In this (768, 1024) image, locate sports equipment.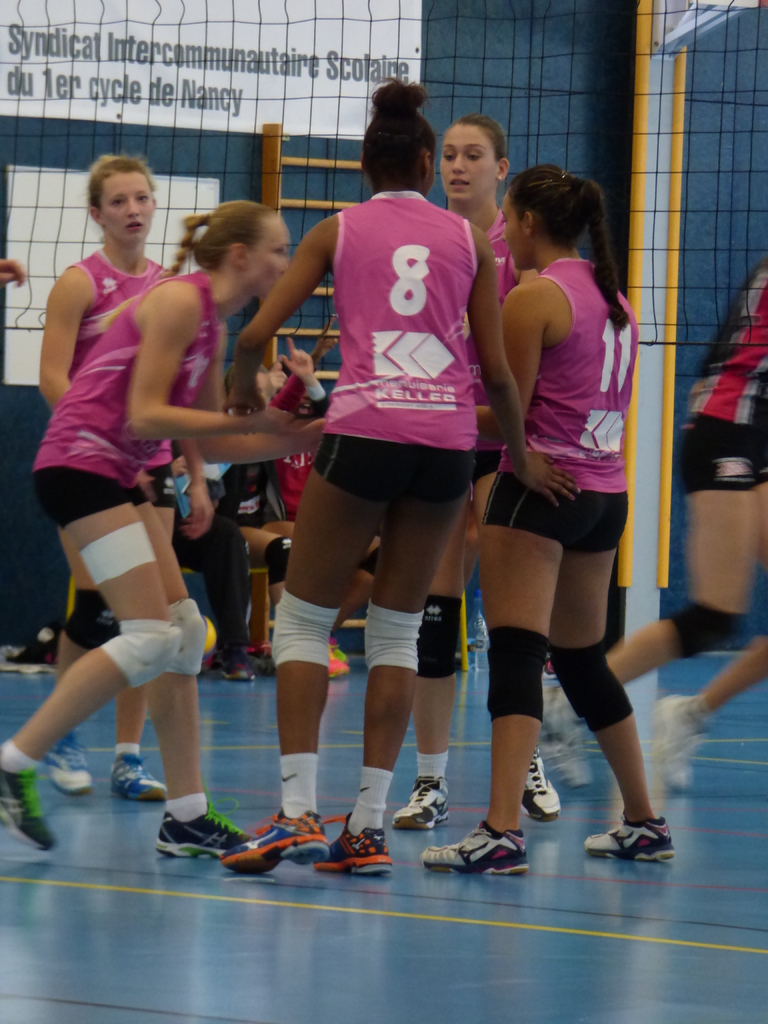
Bounding box: bbox=(492, 627, 550, 721).
